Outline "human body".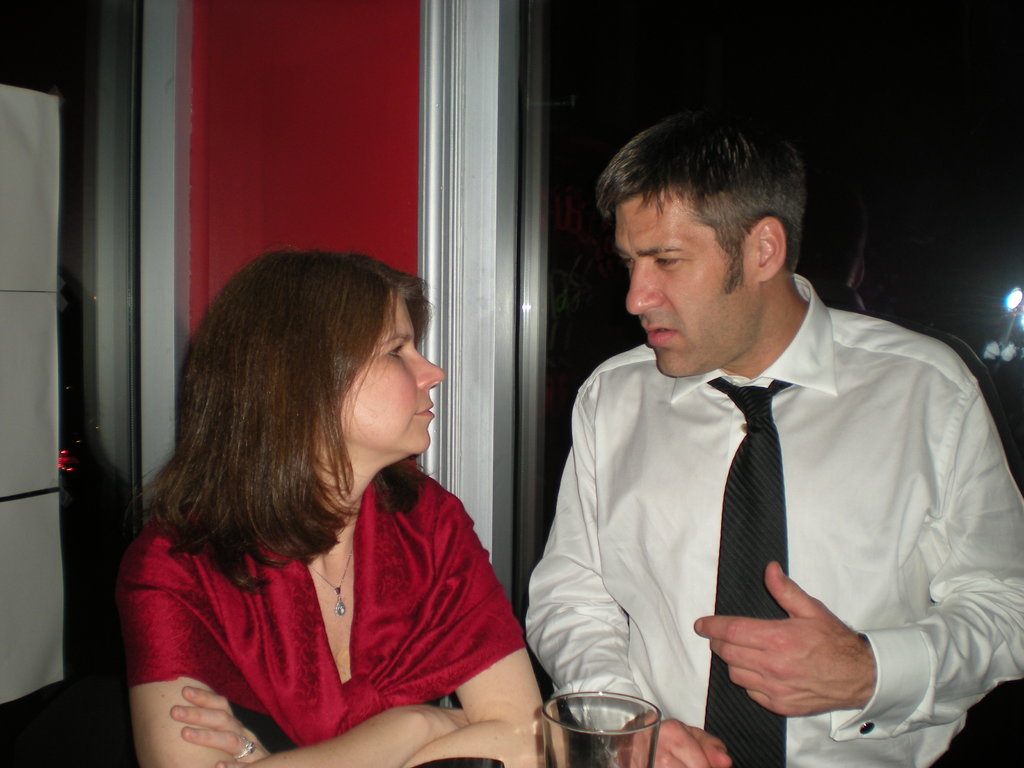
Outline: region(514, 94, 1023, 767).
